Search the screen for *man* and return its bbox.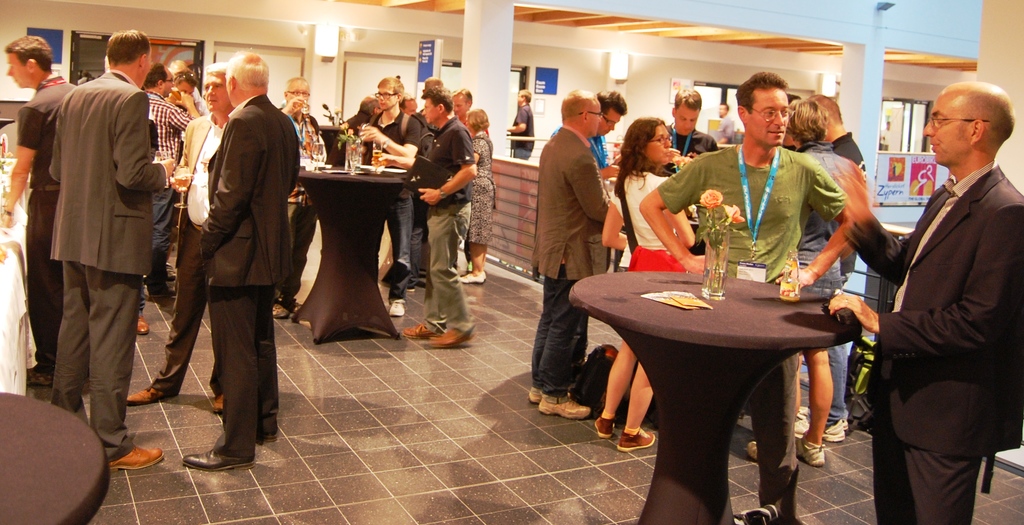
Found: detection(776, 94, 854, 461).
